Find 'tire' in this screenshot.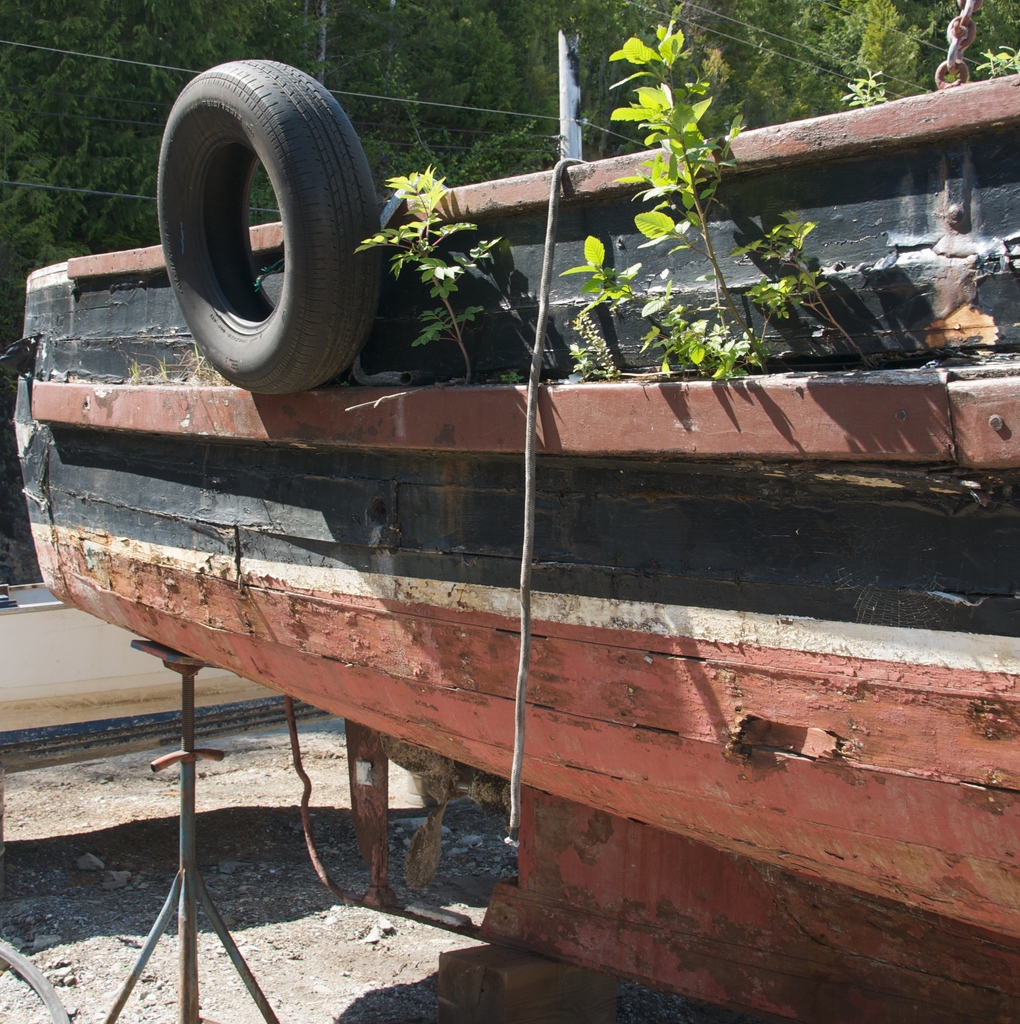
The bounding box for 'tire' is (156,53,381,399).
